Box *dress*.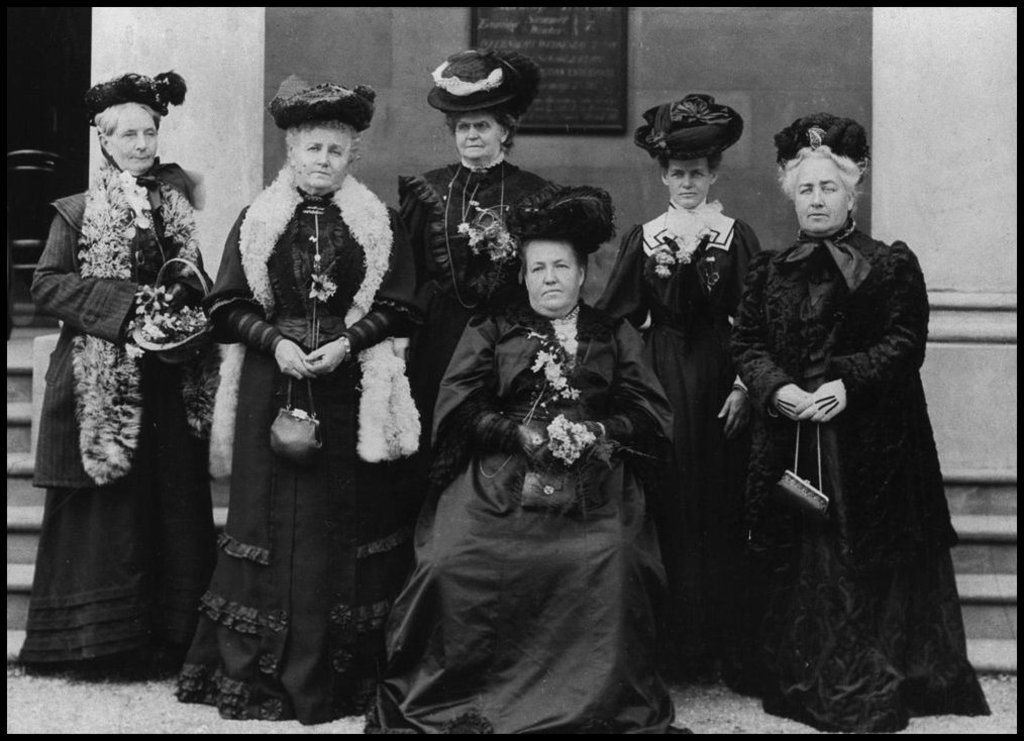
BBox(170, 181, 431, 723).
